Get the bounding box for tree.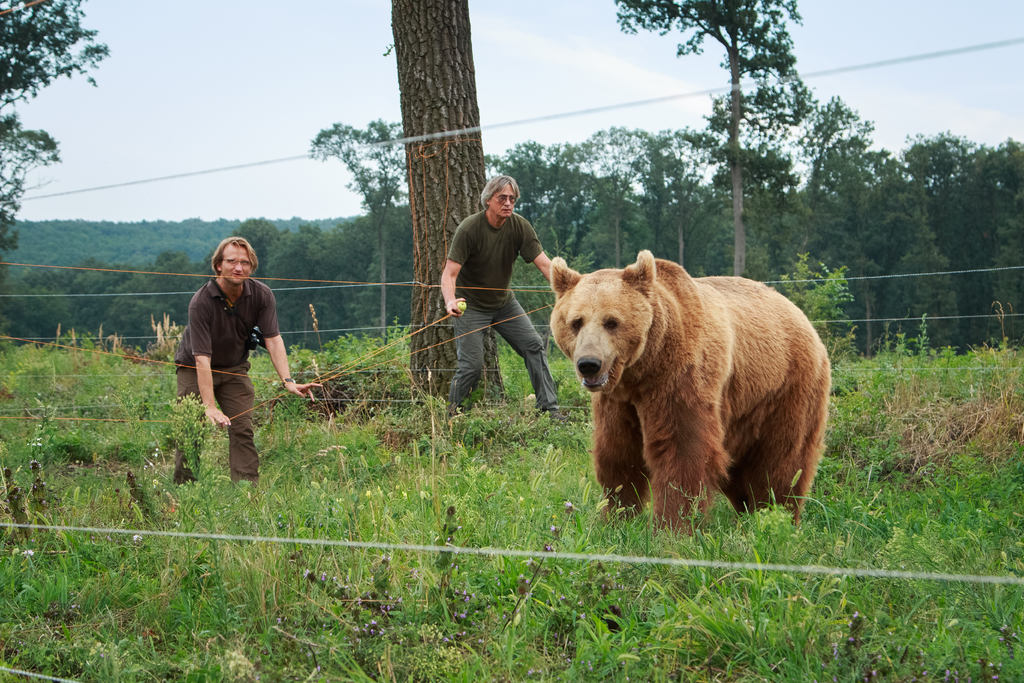
select_region(0, 0, 115, 265).
